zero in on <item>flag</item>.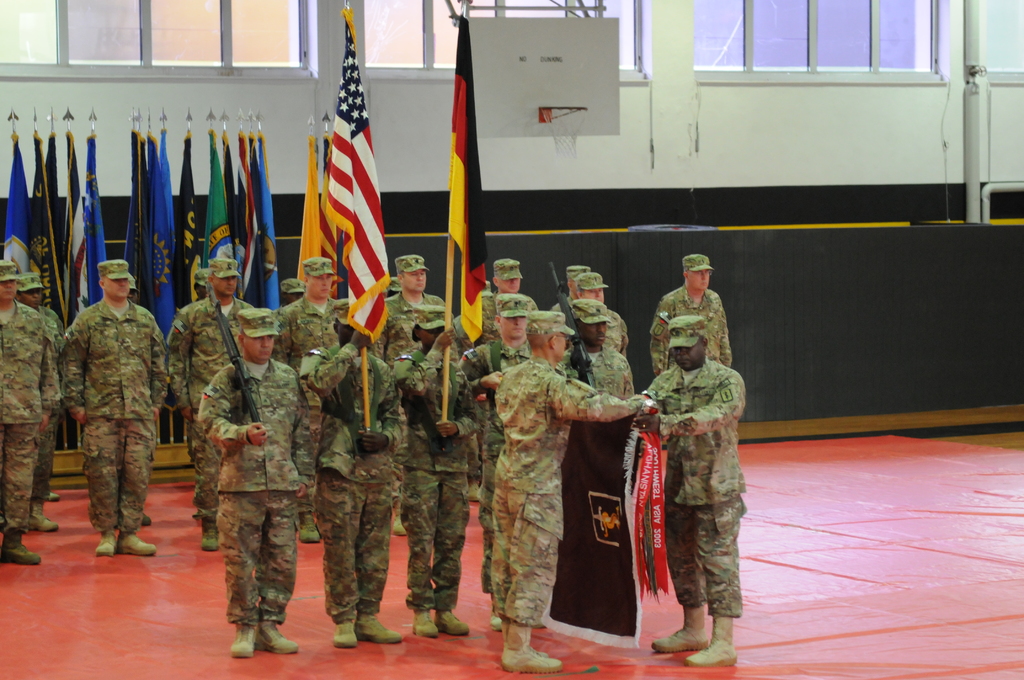
Zeroed in: {"x1": 296, "y1": 63, "x2": 390, "y2": 320}.
